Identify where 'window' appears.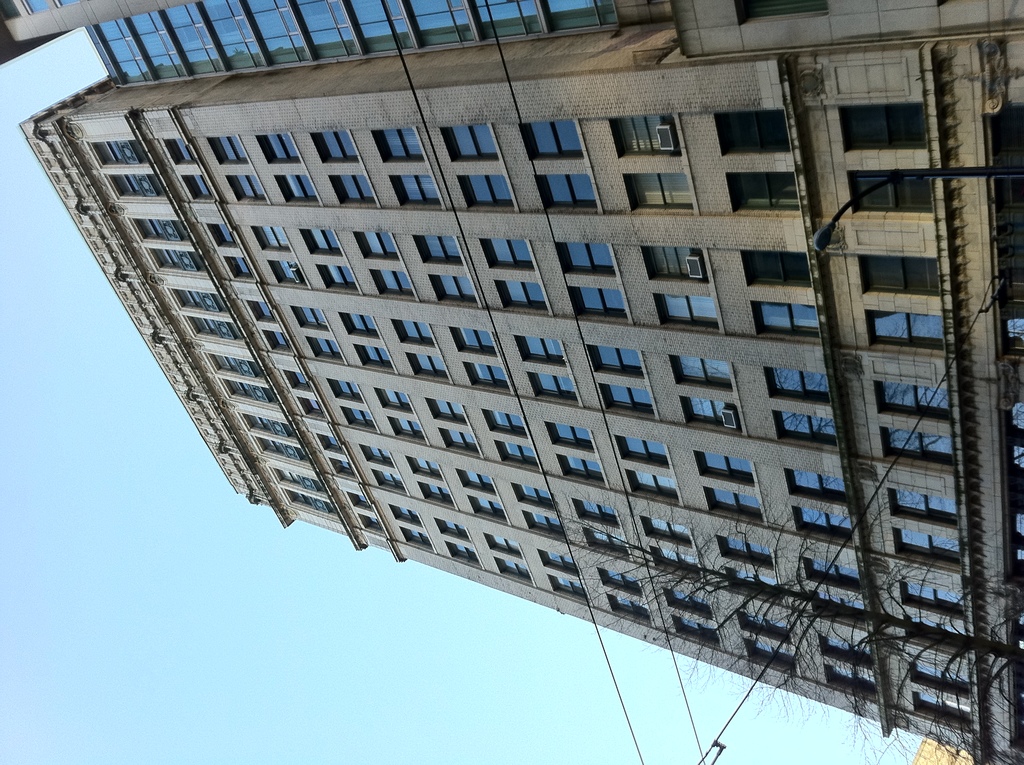
Appears at l=550, t=579, r=588, b=604.
